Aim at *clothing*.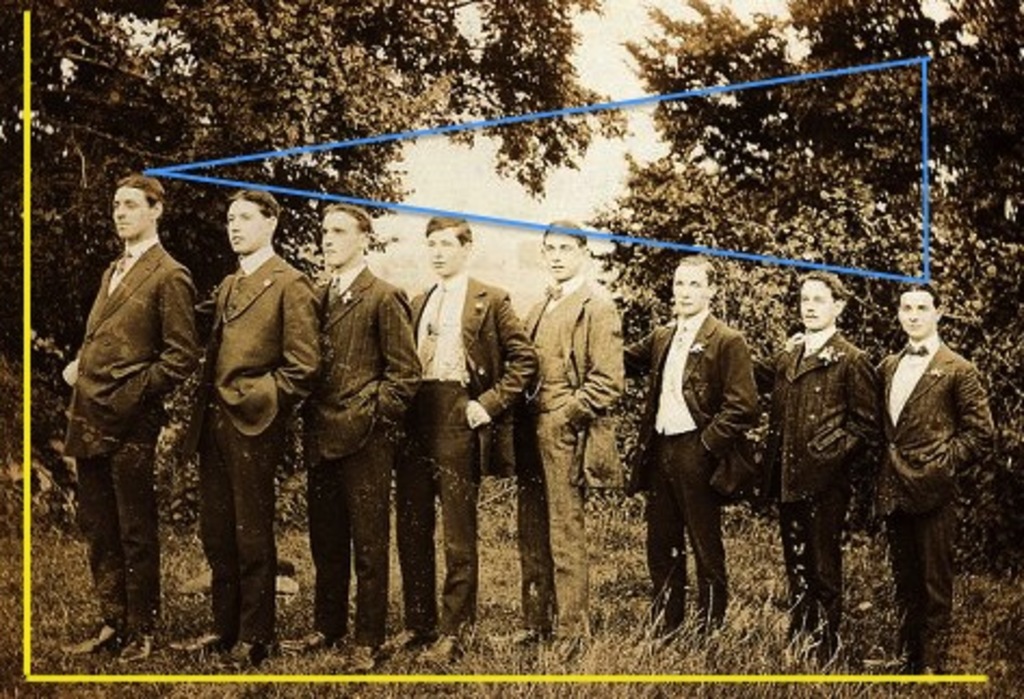
Aimed at pyautogui.locateOnScreen(413, 273, 543, 628).
